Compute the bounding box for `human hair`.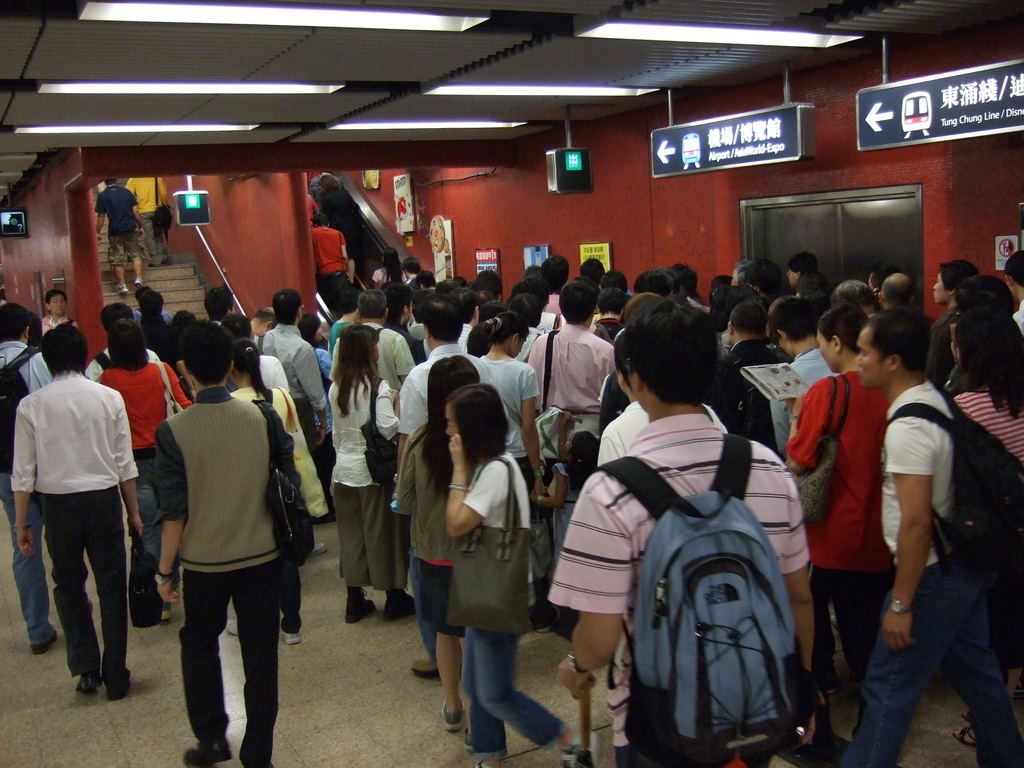
BBox(135, 284, 161, 322).
